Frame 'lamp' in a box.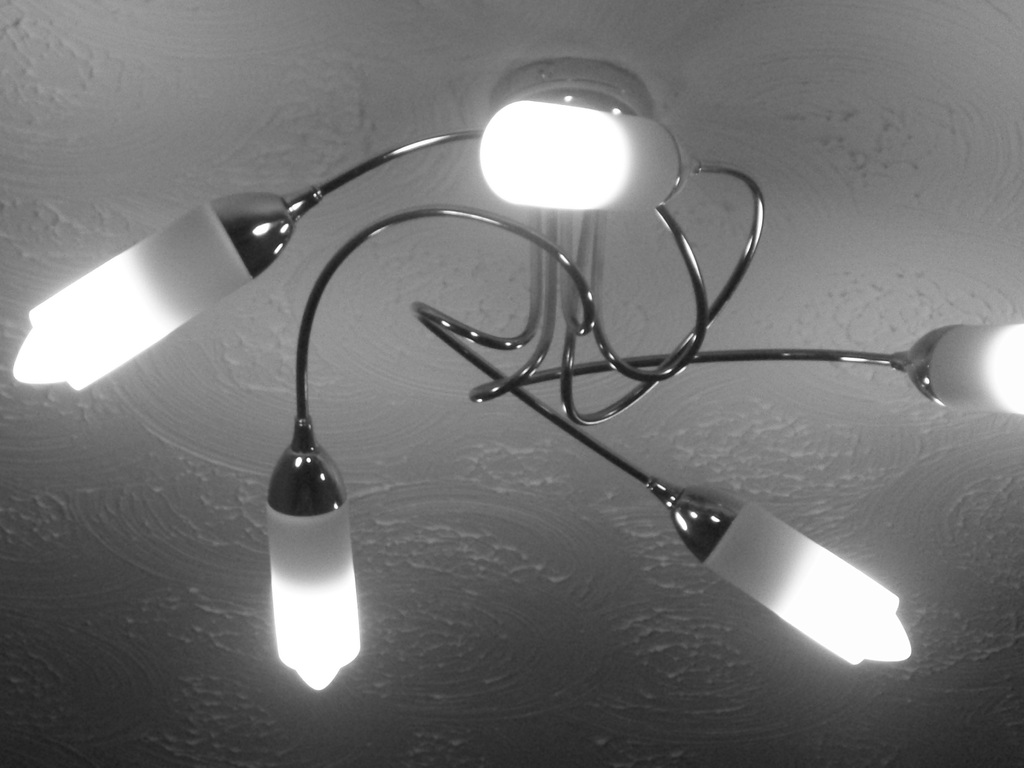
locate(476, 99, 716, 209).
